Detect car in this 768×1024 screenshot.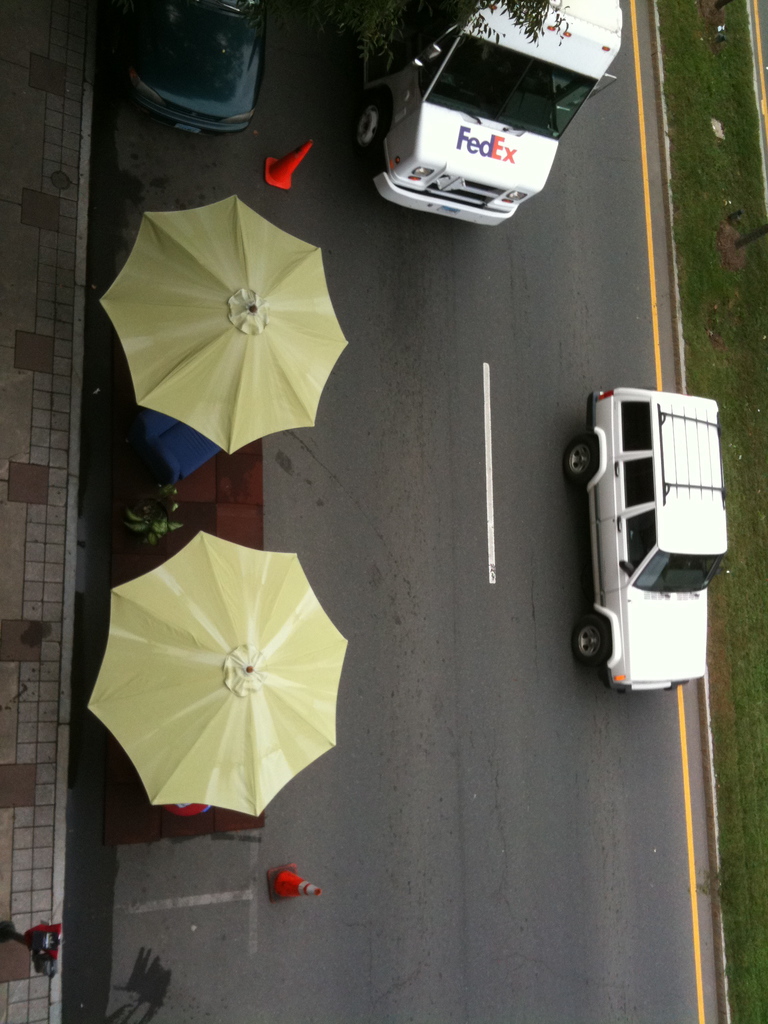
Detection: bbox(353, 28, 619, 216).
